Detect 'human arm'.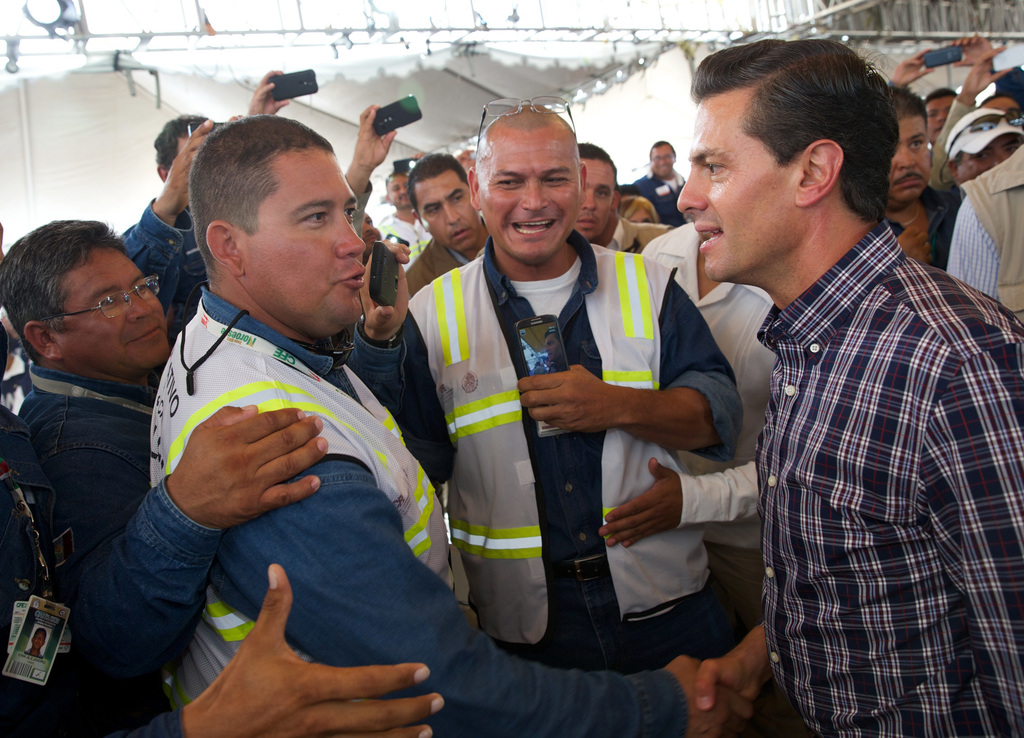
Detected at locate(886, 51, 934, 85).
